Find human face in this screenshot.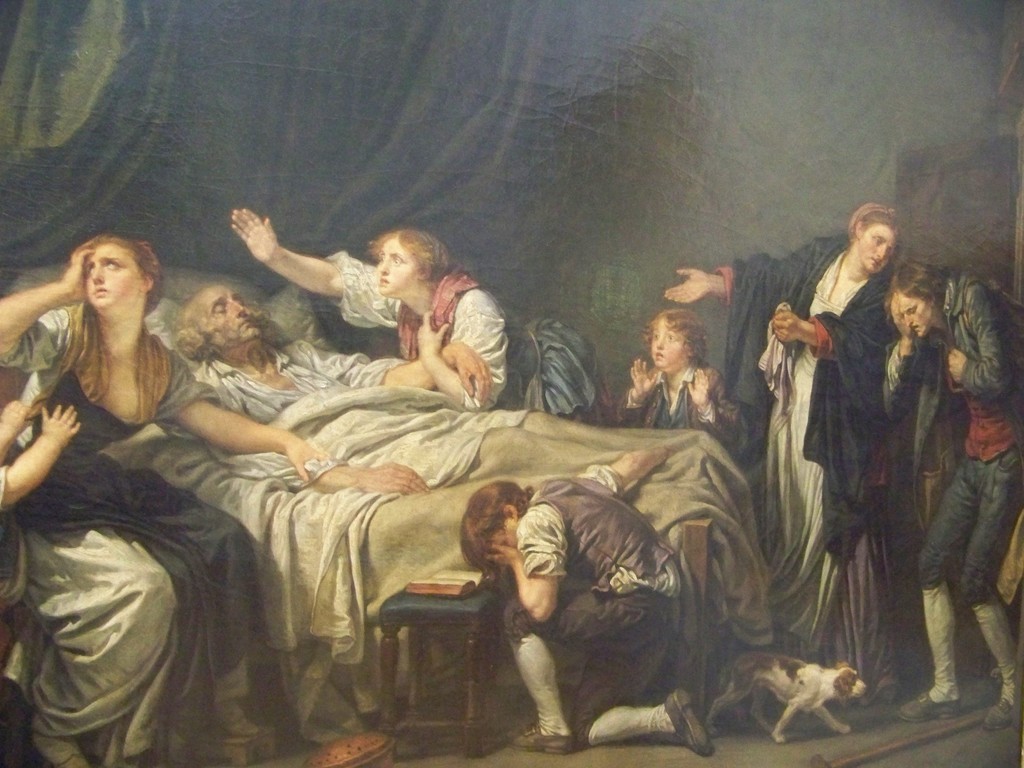
The bounding box for human face is detection(80, 243, 141, 309).
